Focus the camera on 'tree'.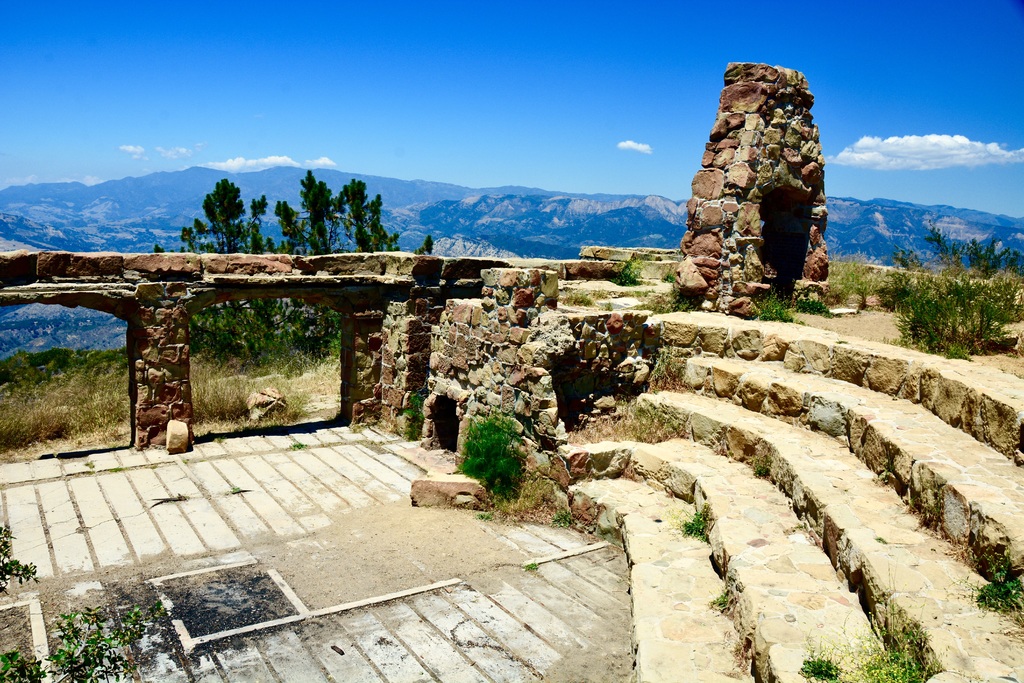
Focus region: <bbox>280, 174, 435, 358</bbox>.
